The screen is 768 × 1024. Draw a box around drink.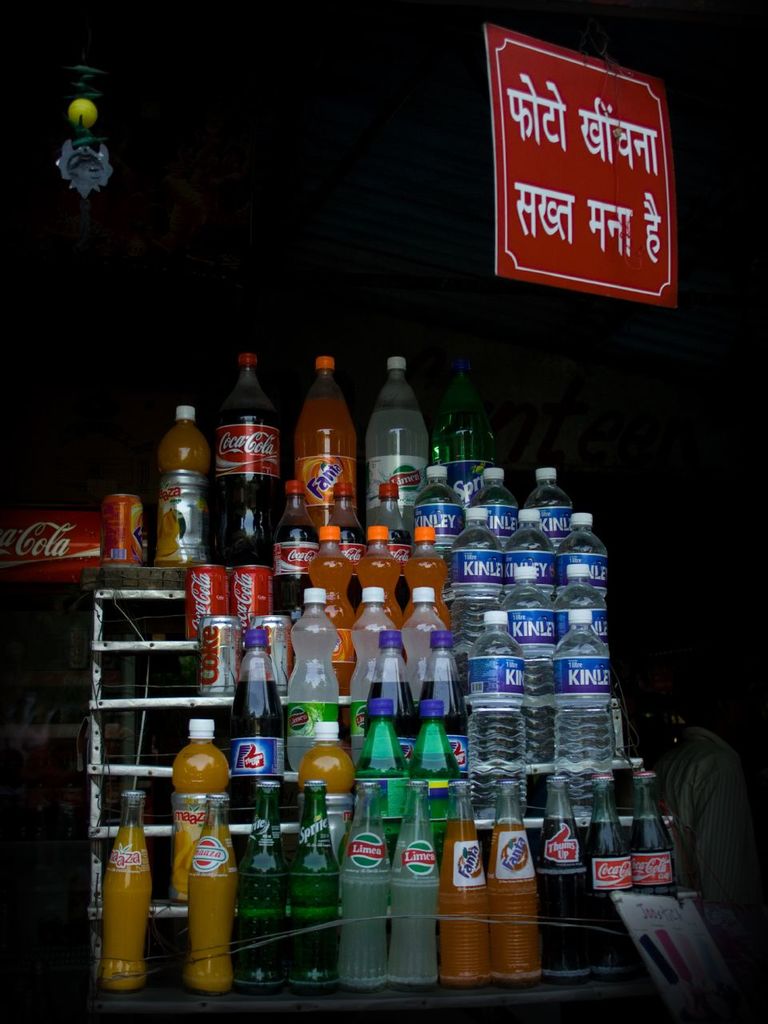
238 822 289 978.
